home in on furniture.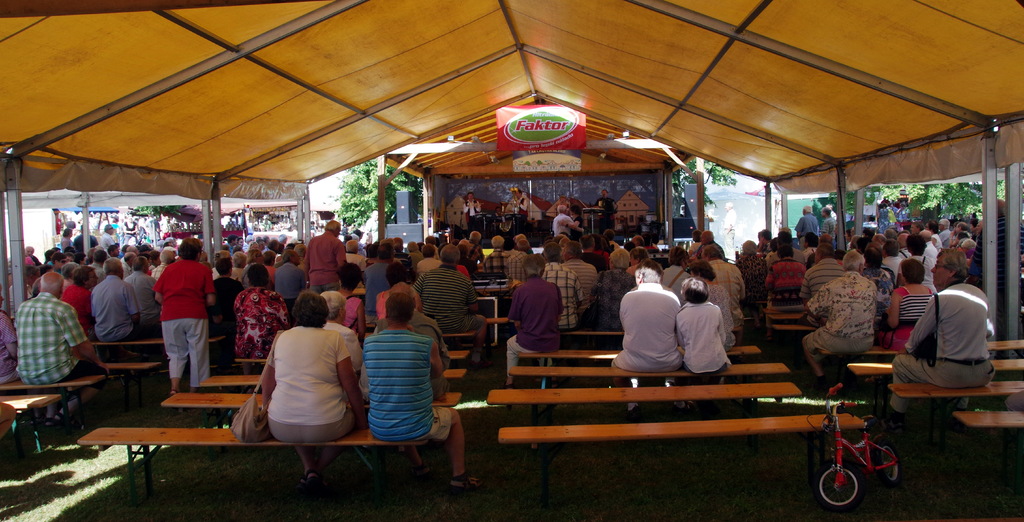
Homed in at [773, 319, 815, 333].
